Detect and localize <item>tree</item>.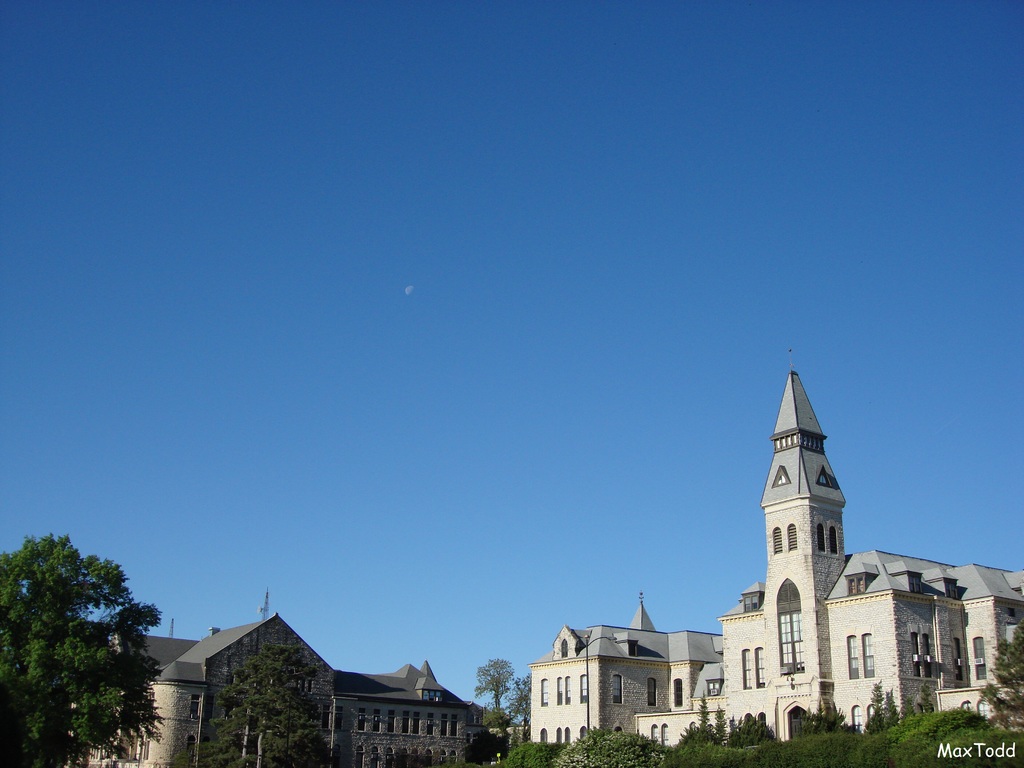
Localized at bbox=[476, 653, 536, 764].
